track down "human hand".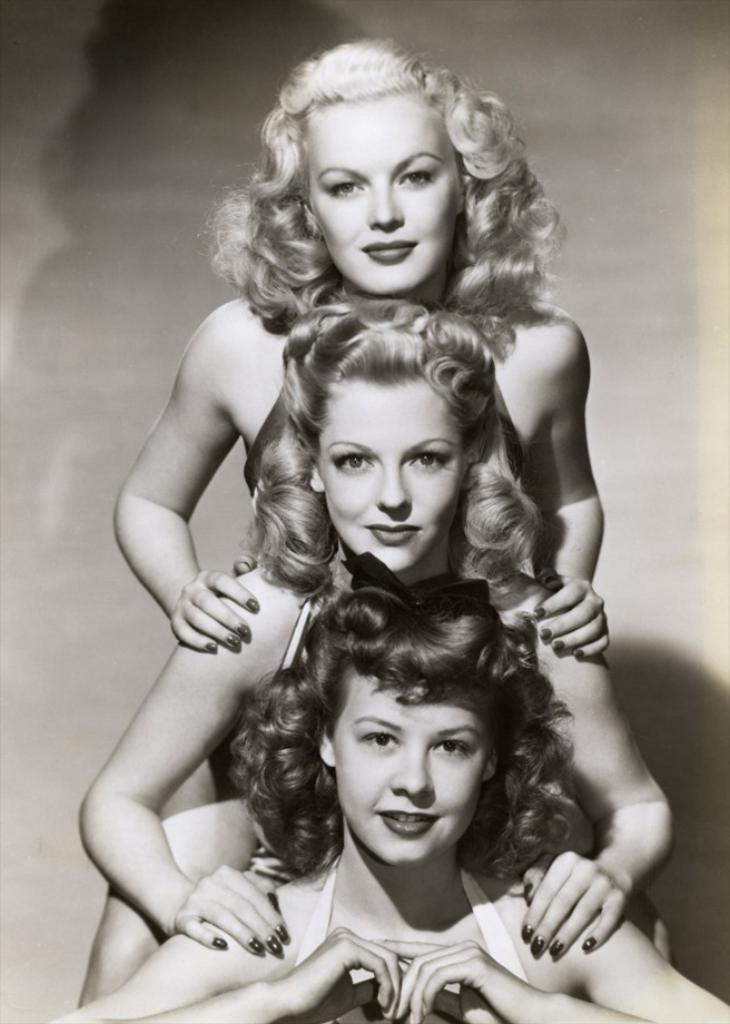
Tracked to x1=155, y1=564, x2=253, y2=669.
